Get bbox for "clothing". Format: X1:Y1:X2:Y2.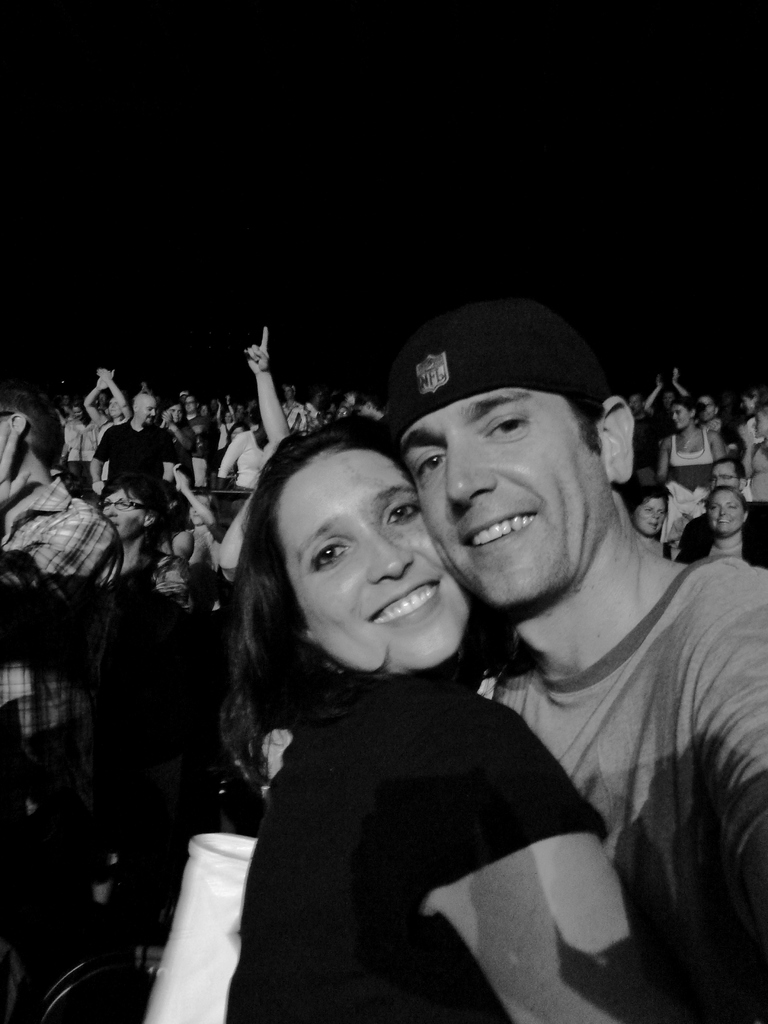
236:429:266:490.
